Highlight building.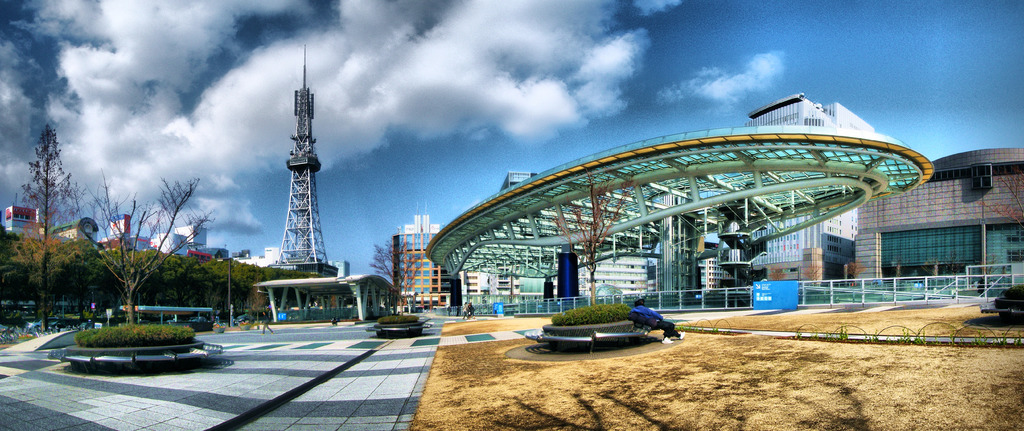
Highlighted region: (left=177, top=224, right=209, bottom=253).
